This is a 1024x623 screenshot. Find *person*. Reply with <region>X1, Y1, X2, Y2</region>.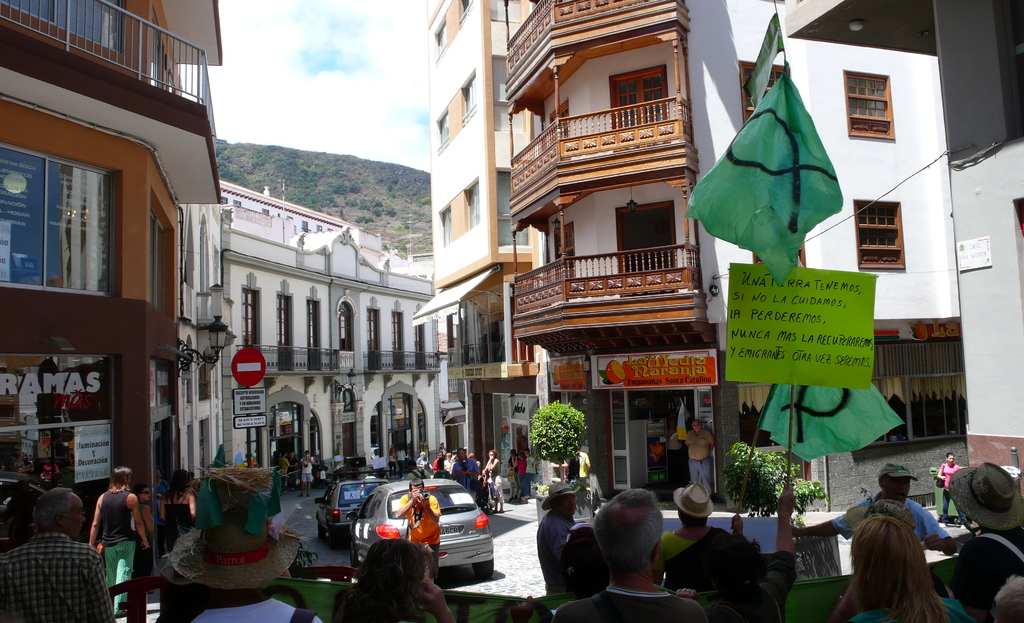
<region>451, 445, 481, 494</region>.
